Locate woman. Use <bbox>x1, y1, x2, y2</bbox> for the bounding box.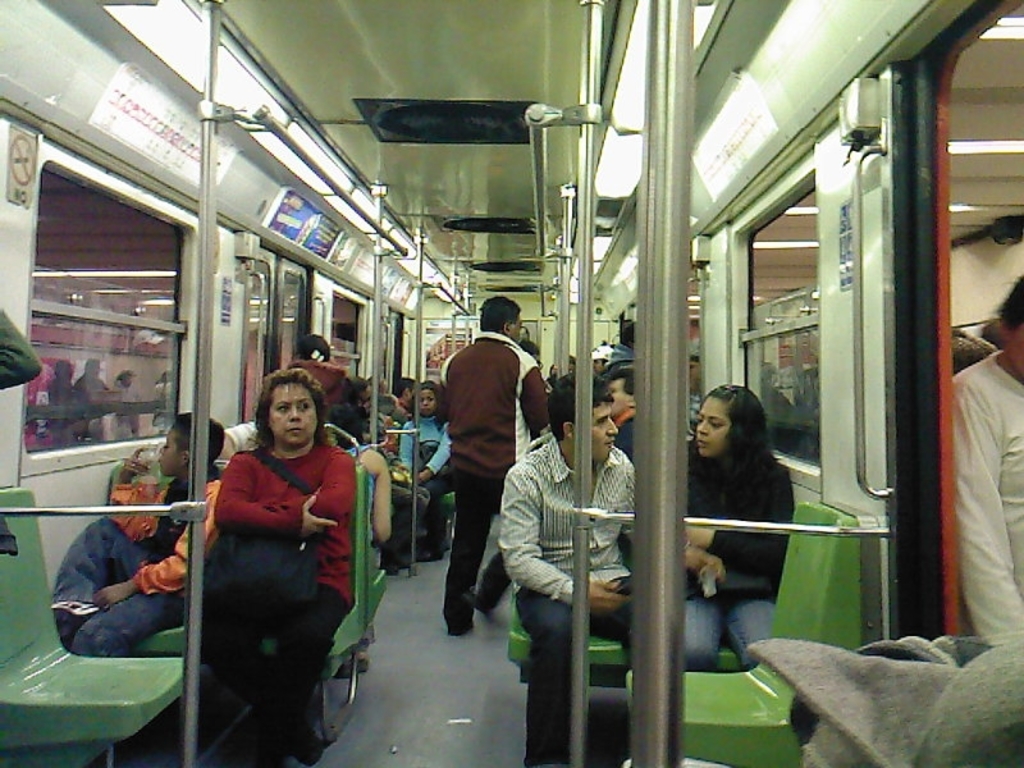
<bbox>682, 383, 797, 671</bbox>.
